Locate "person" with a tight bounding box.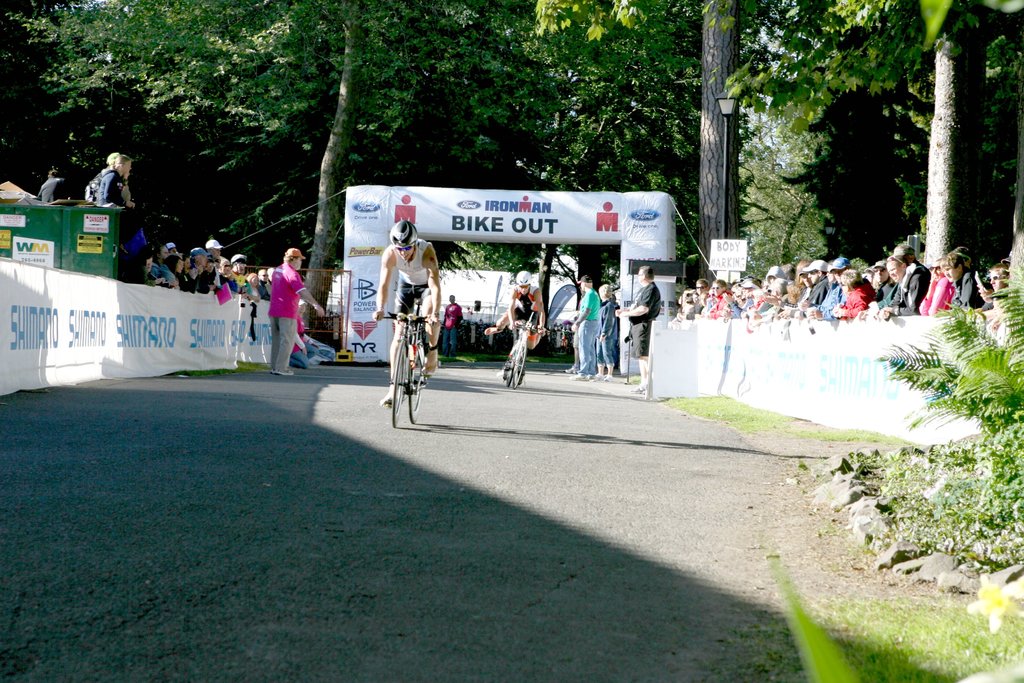
select_region(484, 270, 550, 352).
